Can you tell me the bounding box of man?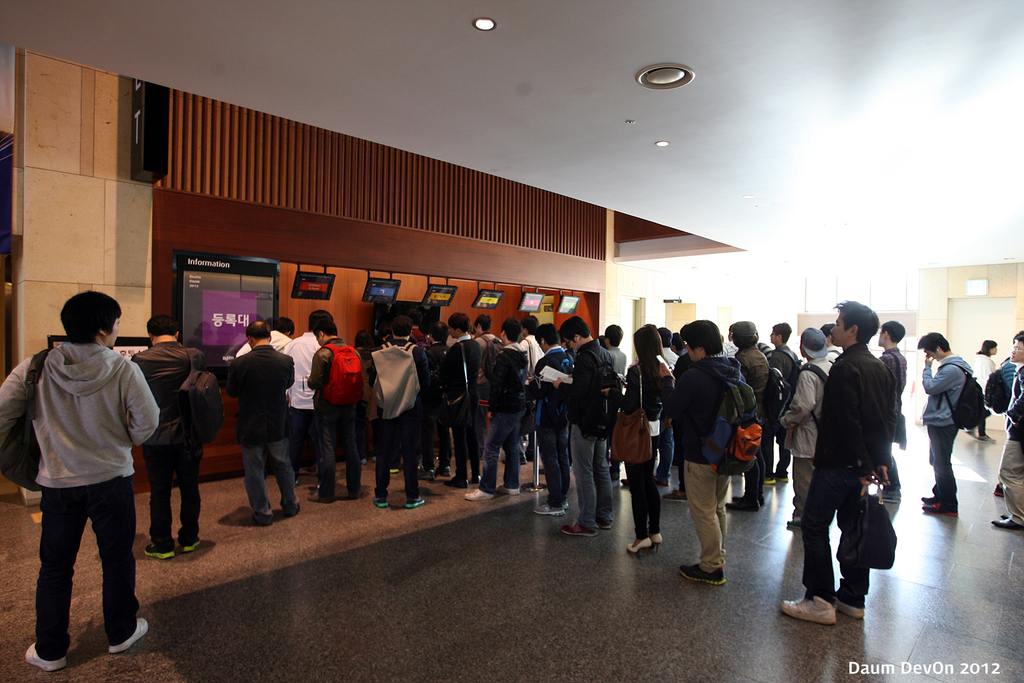
locate(784, 303, 886, 624).
